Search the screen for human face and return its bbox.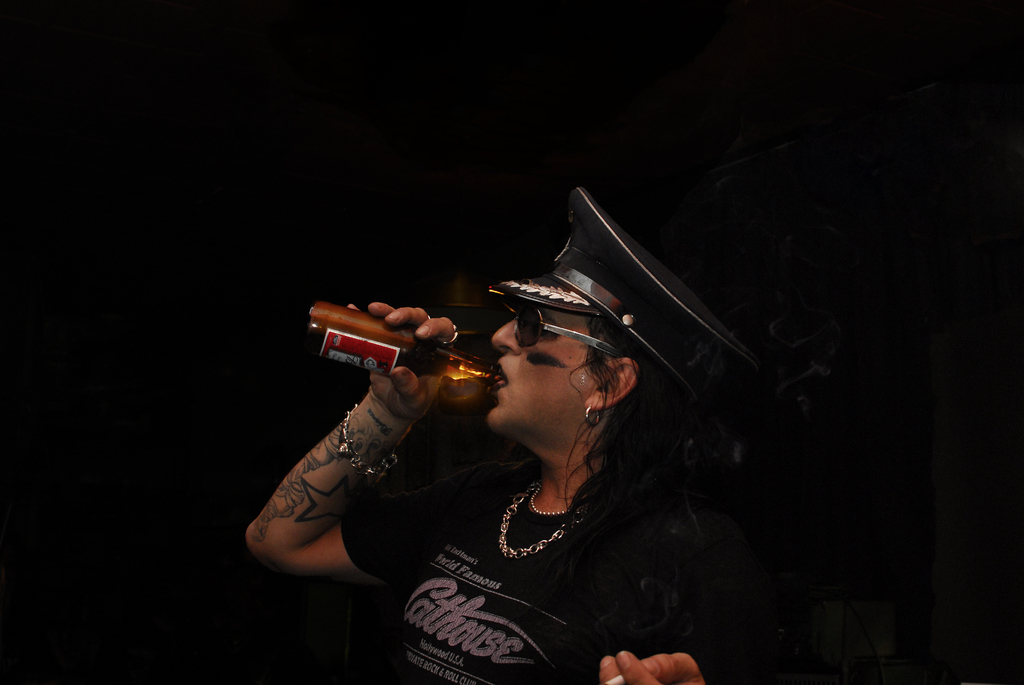
Found: 490/307/583/427.
